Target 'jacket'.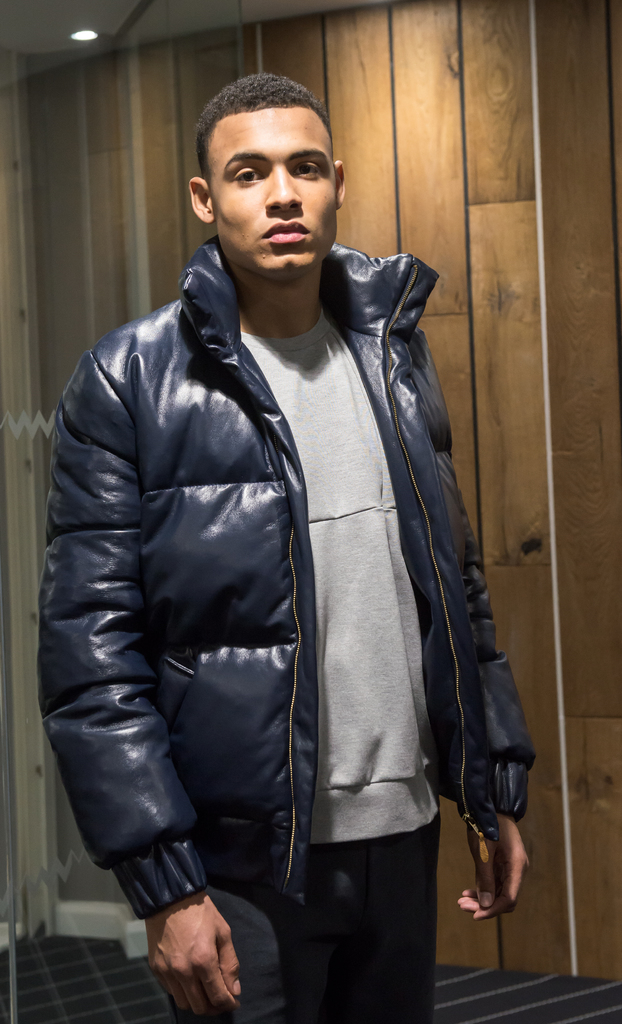
Target region: bbox(38, 238, 537, 922).
